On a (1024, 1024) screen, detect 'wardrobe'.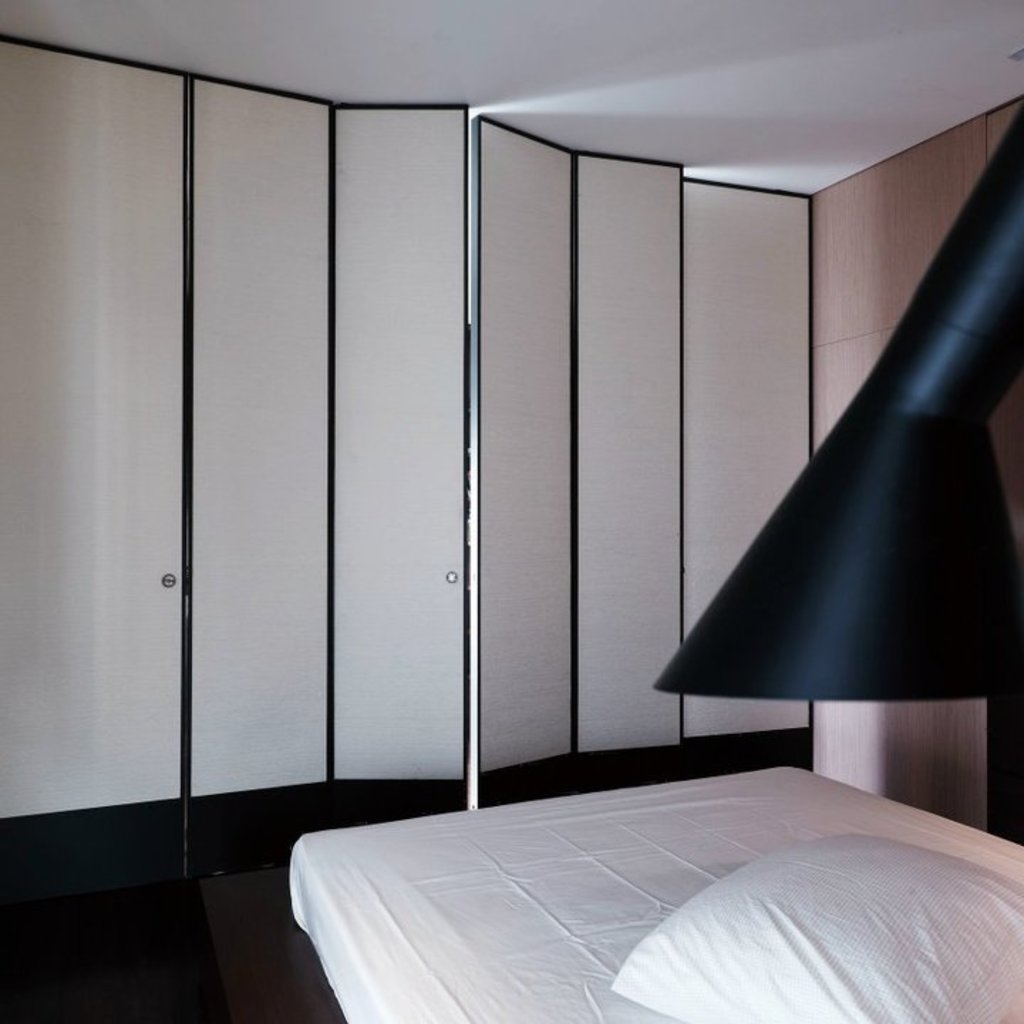
{"x1": 0, "y1": 13, "x2": 818, "y2": 963}.
